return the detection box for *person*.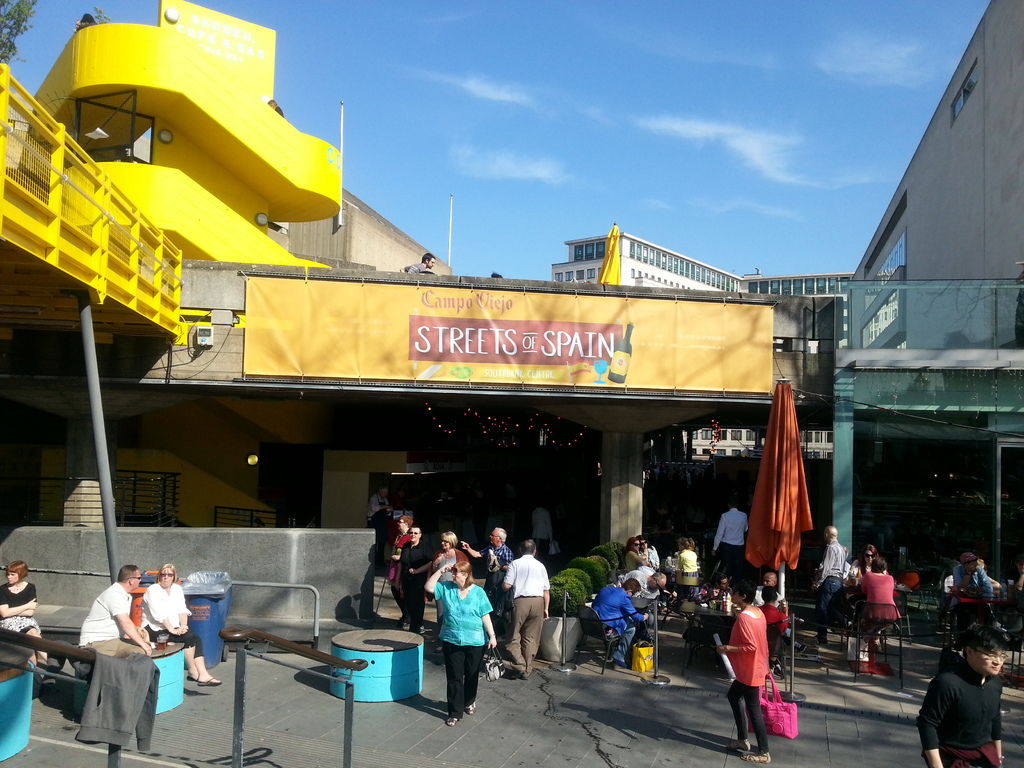
398,525,435,626.
